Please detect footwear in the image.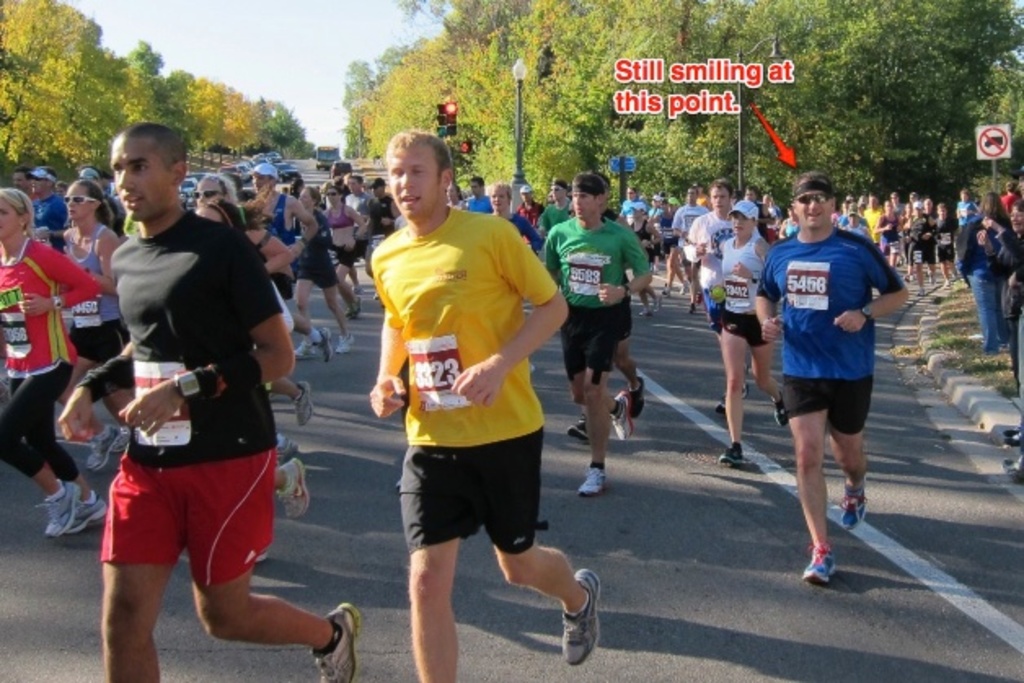
{"x1": 114, "y1": 427, "x2": 129, "y2": 450}.
